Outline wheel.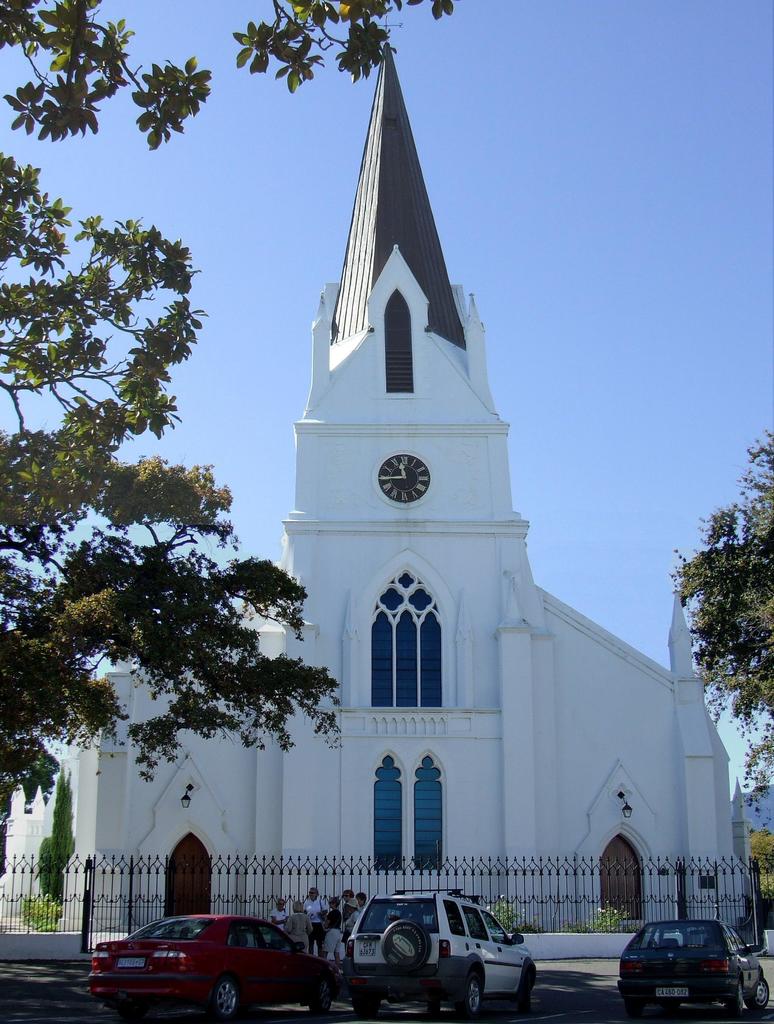
Outline: [464,974,479,1016].
